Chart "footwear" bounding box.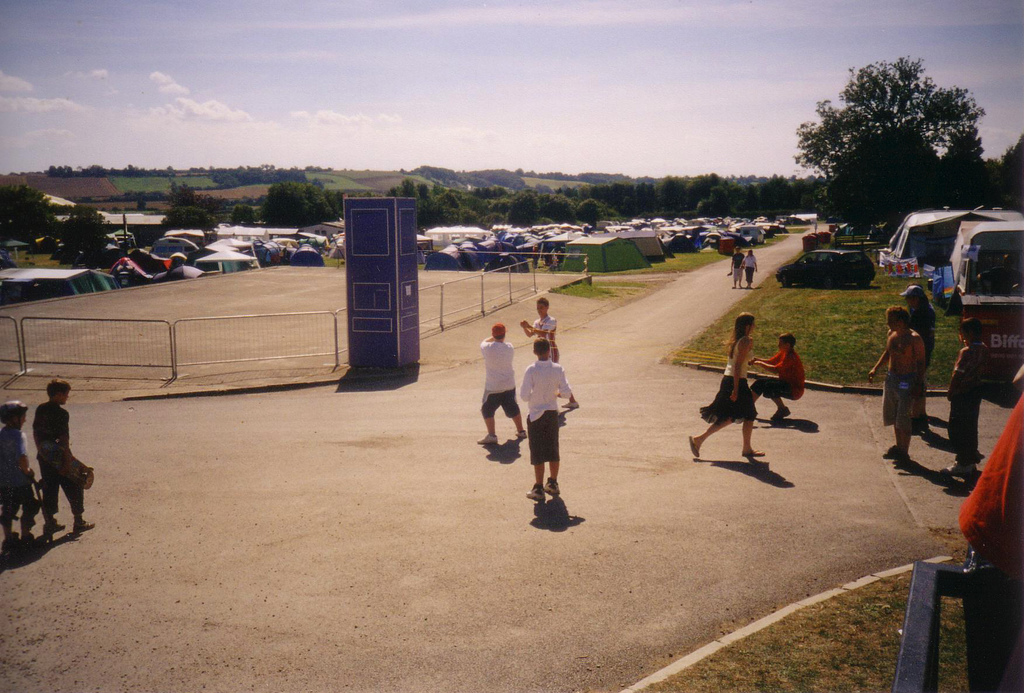
Charted: pyautogui.locateOnScreen(688, 436, 701, 458).
